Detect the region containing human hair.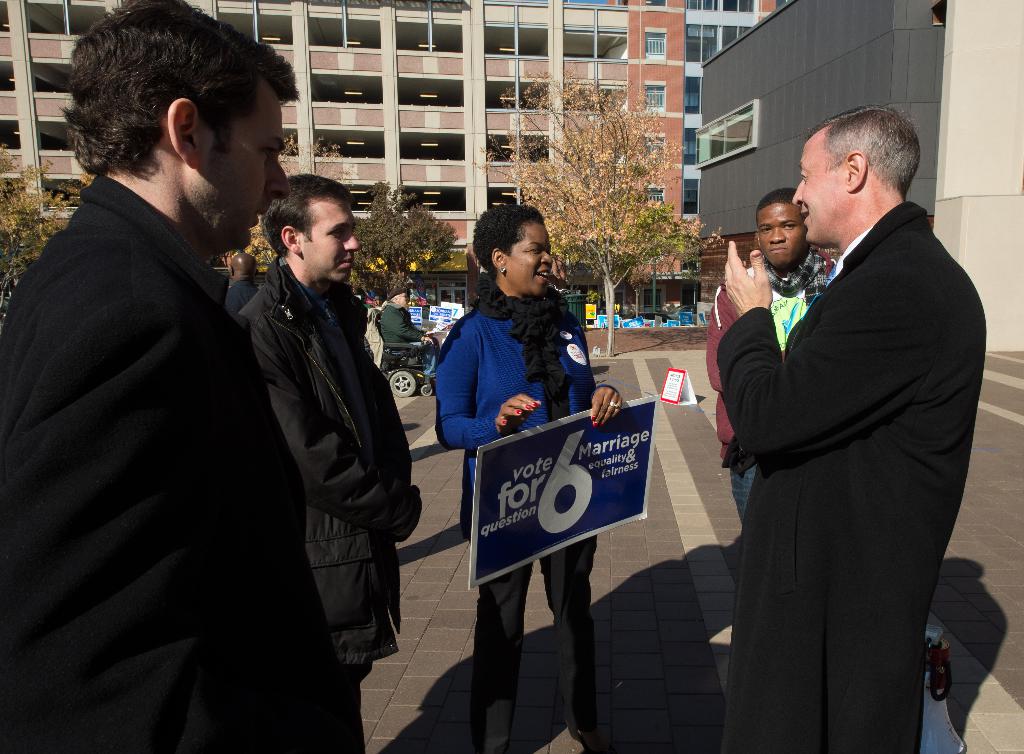
crop(807, 103, 921, 199).
